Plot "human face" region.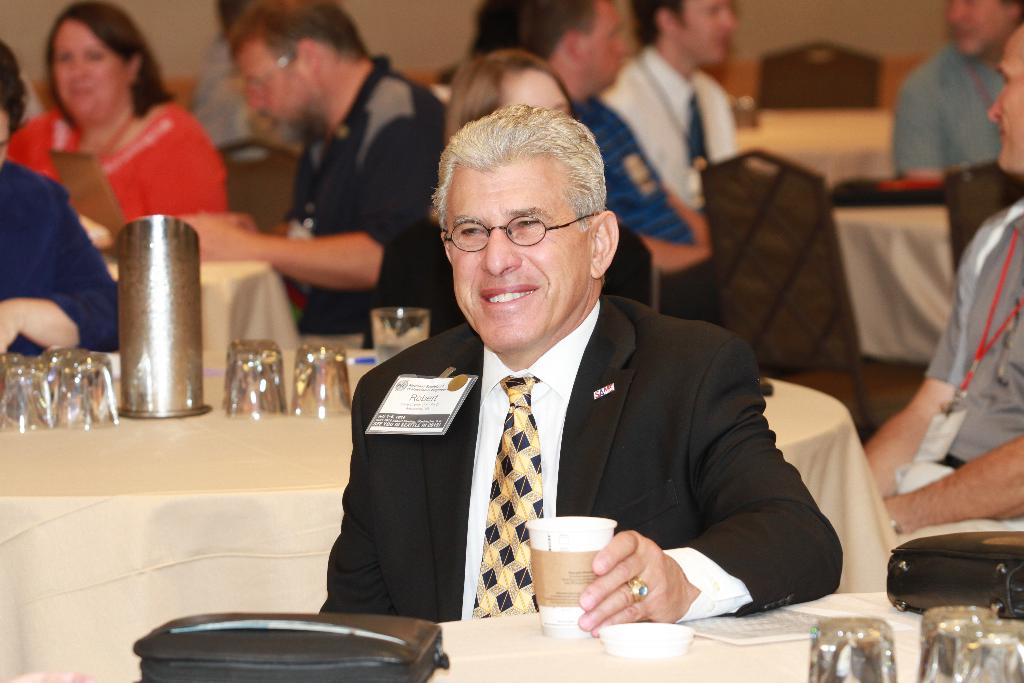
Plotted at [left=501, top=73, right=566, bottom=115].
